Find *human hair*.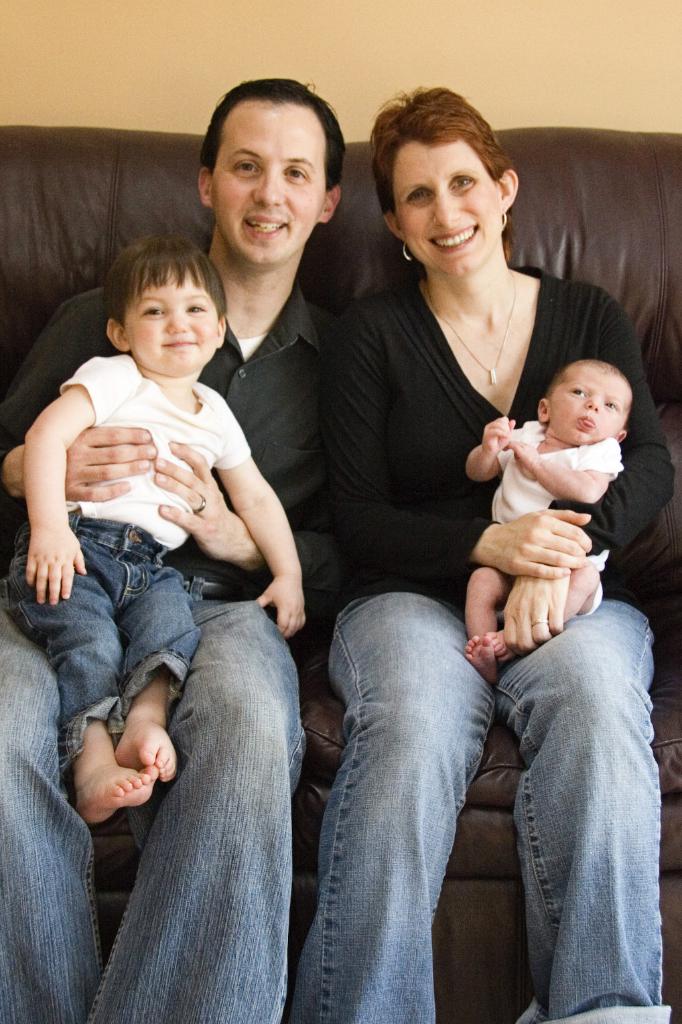
rect(370, 77, 515, 210).
